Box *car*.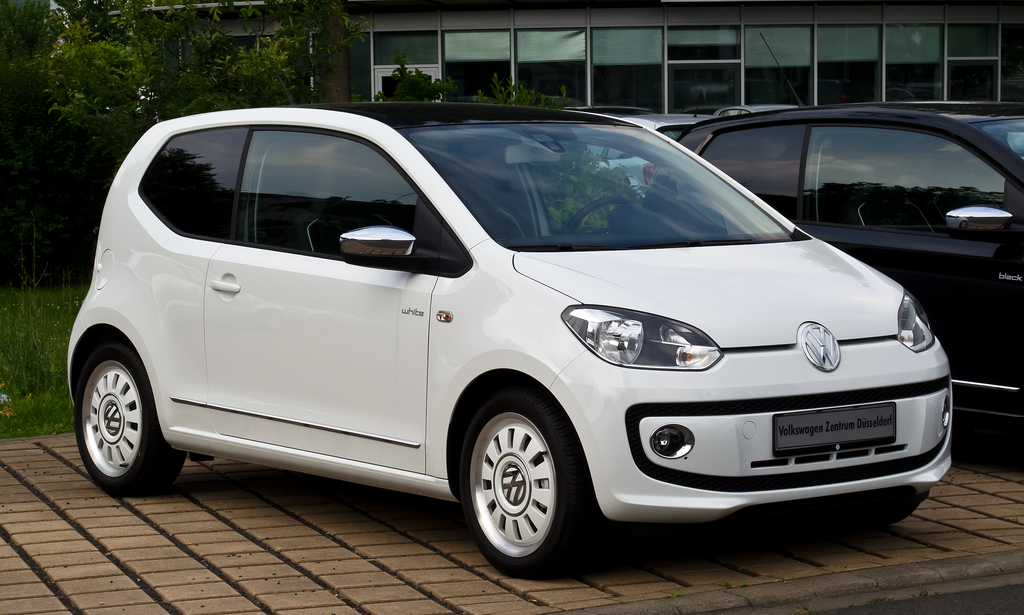
<box>566,110,719,190</box>.
